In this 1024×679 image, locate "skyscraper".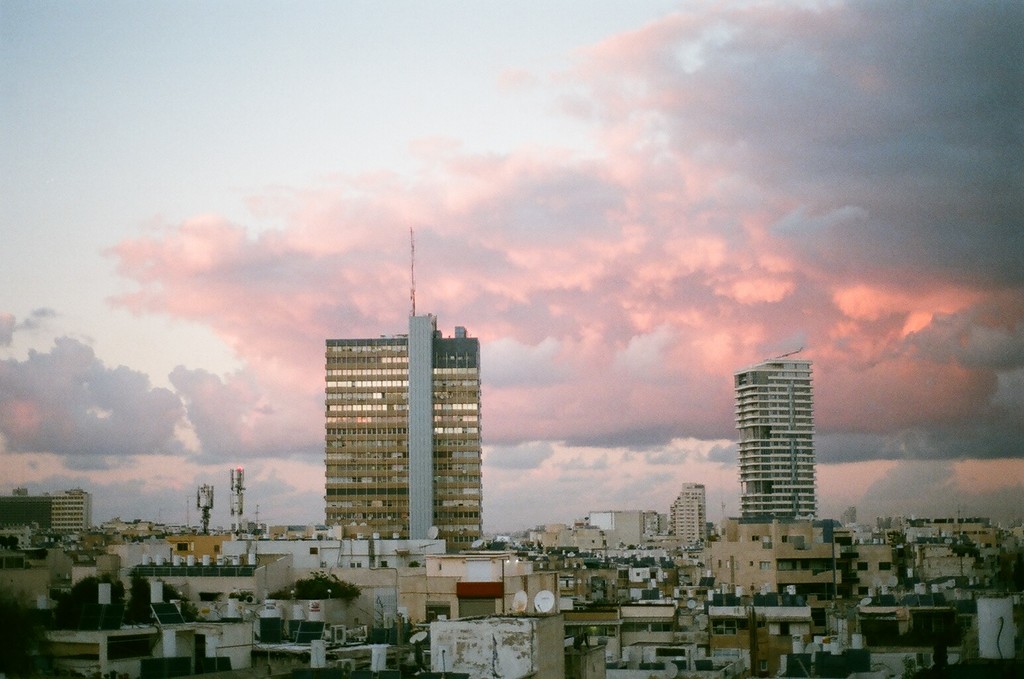
Bounding box: [736, 349, 821, 528].
